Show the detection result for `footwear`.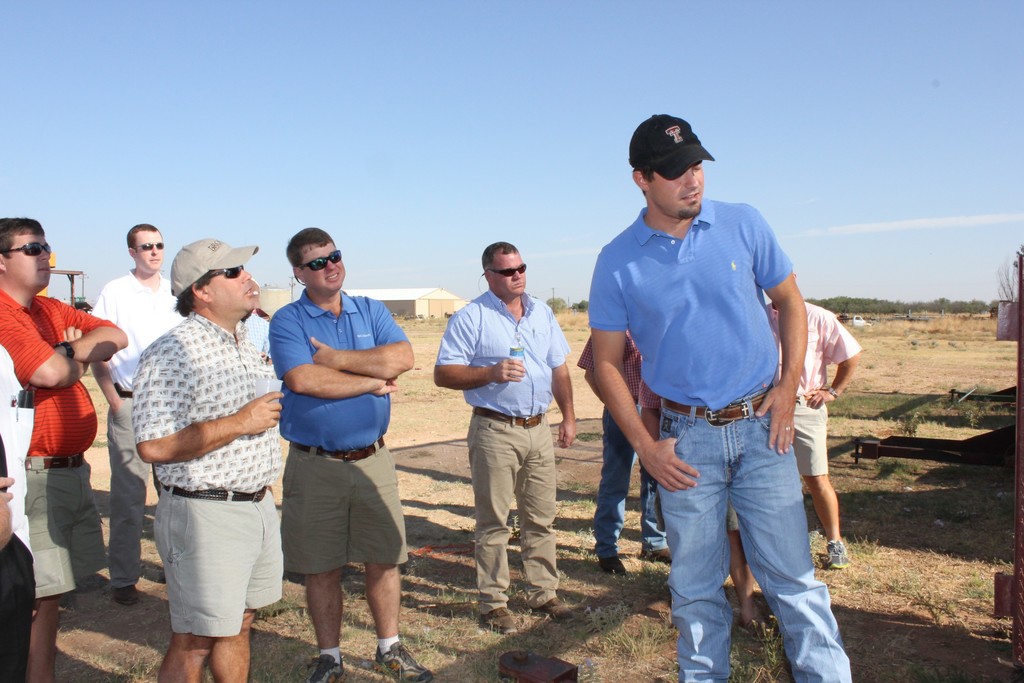
[left=514, top=591, right=579, bottom=633].
